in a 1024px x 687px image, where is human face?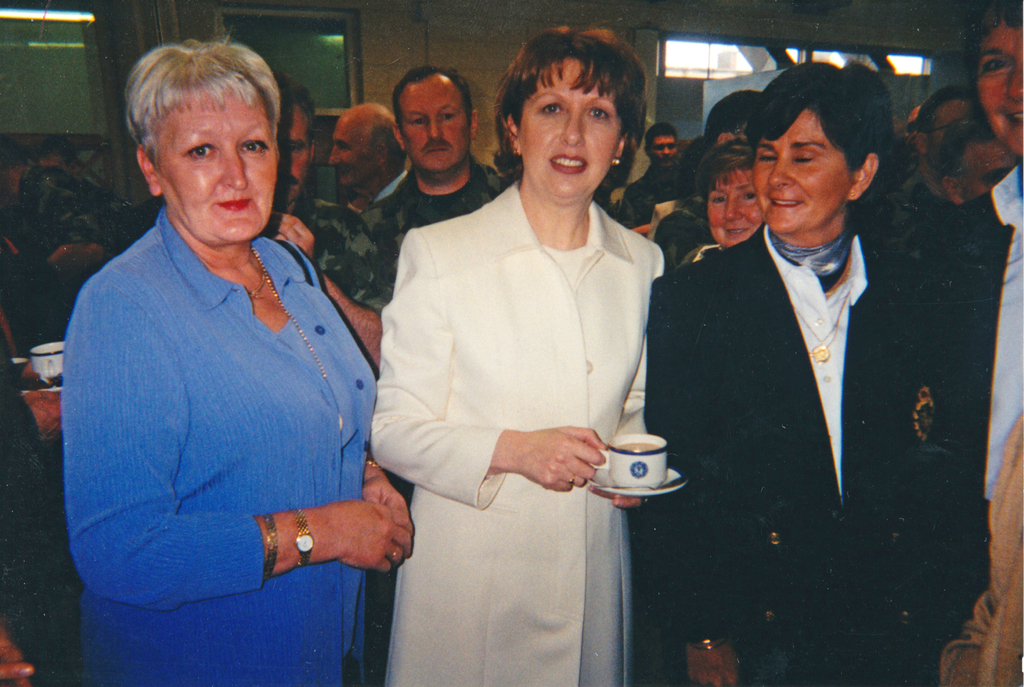
box(330, 110, 376, 190).
